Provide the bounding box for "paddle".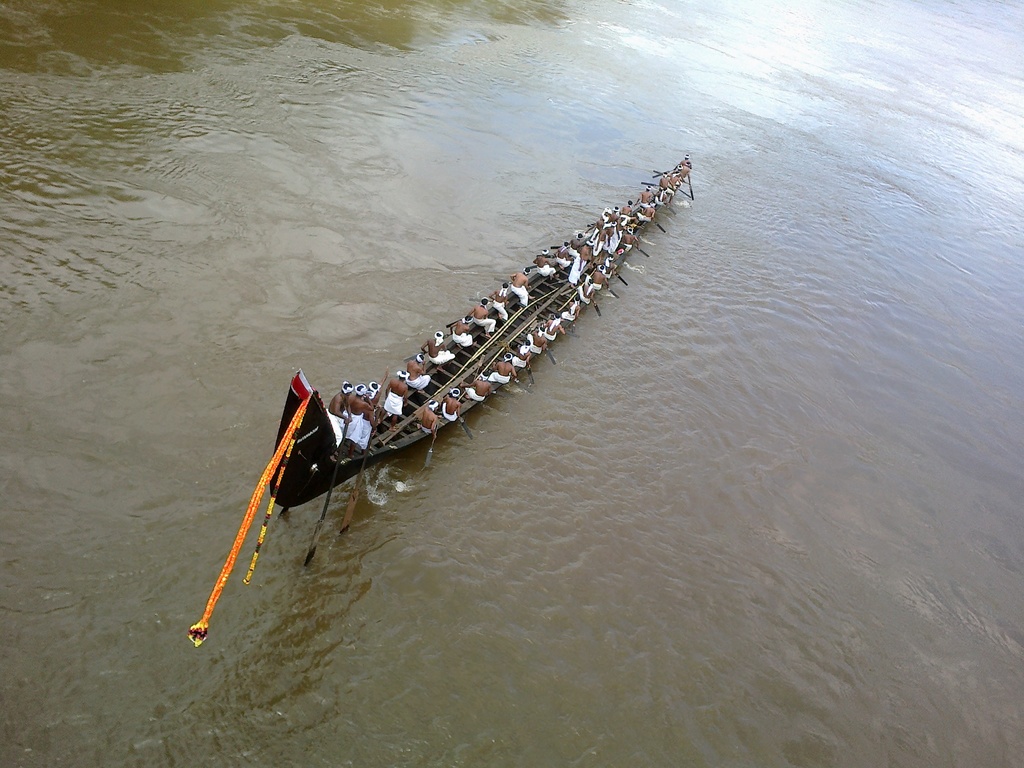
<bbox>474, 286, 559, 361</bbox>.
